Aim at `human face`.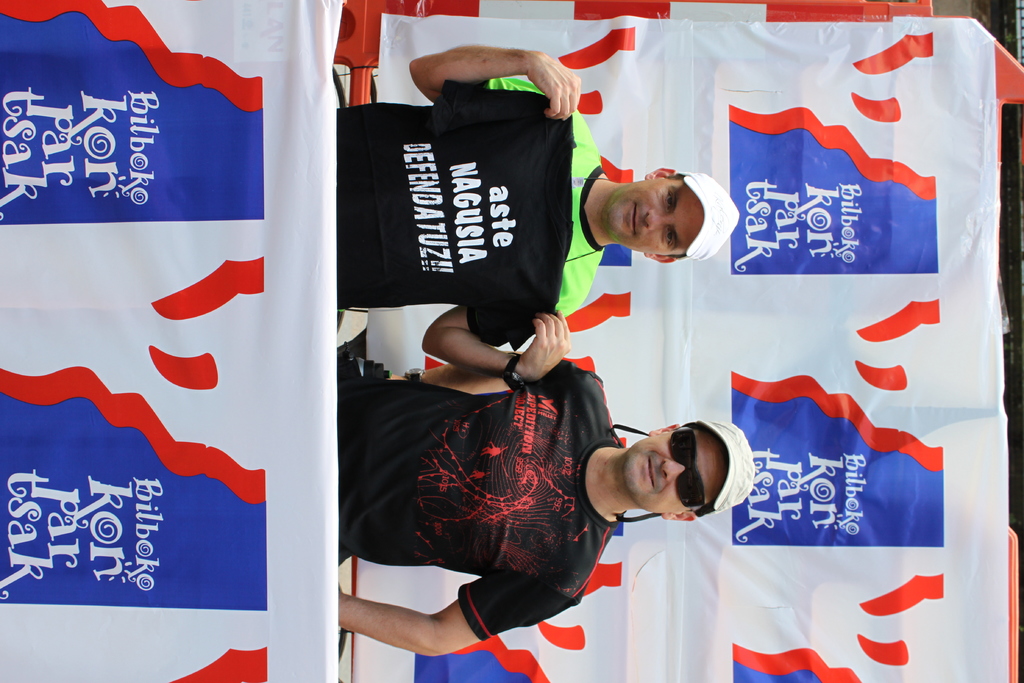
Aimed at BBox(628, 424, 729, 518).
